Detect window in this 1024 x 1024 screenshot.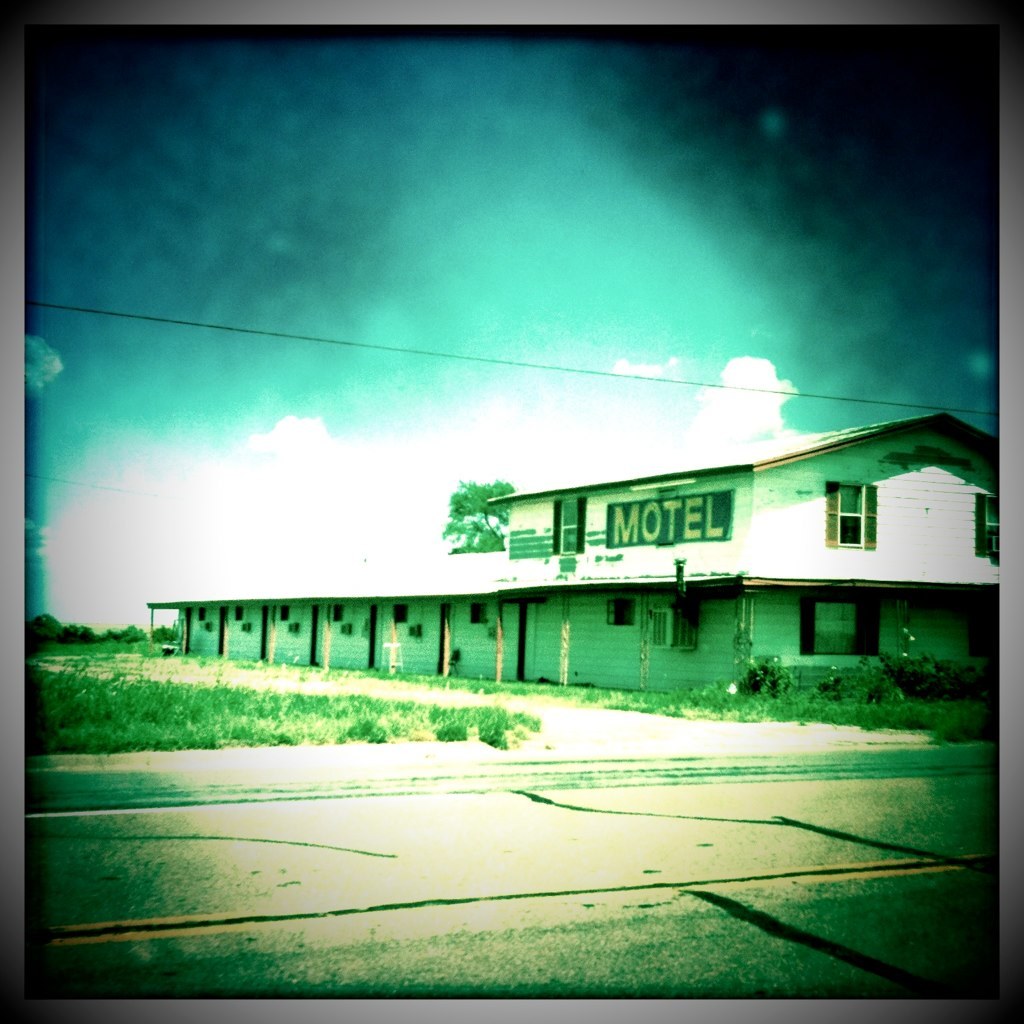
Detection: rect(195, 606, 206, 624).
